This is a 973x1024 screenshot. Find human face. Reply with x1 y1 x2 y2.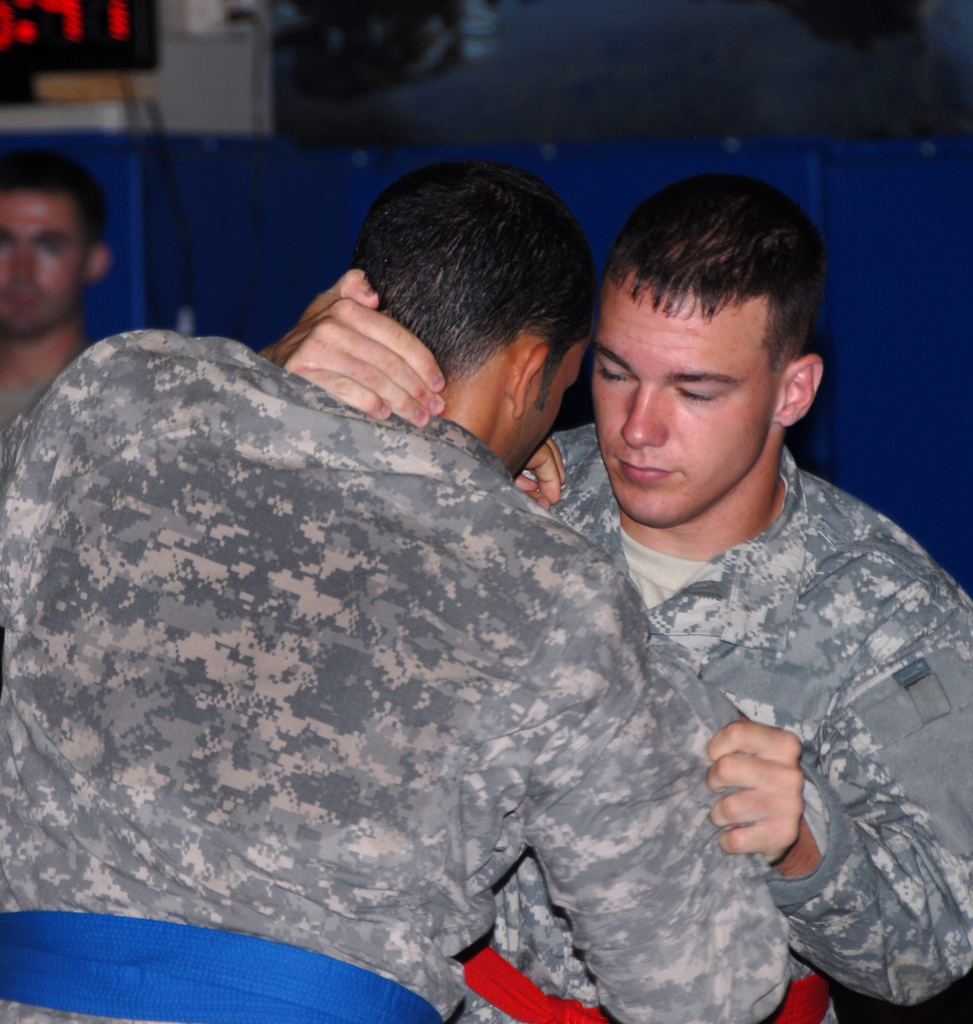
0 180 86 333.
